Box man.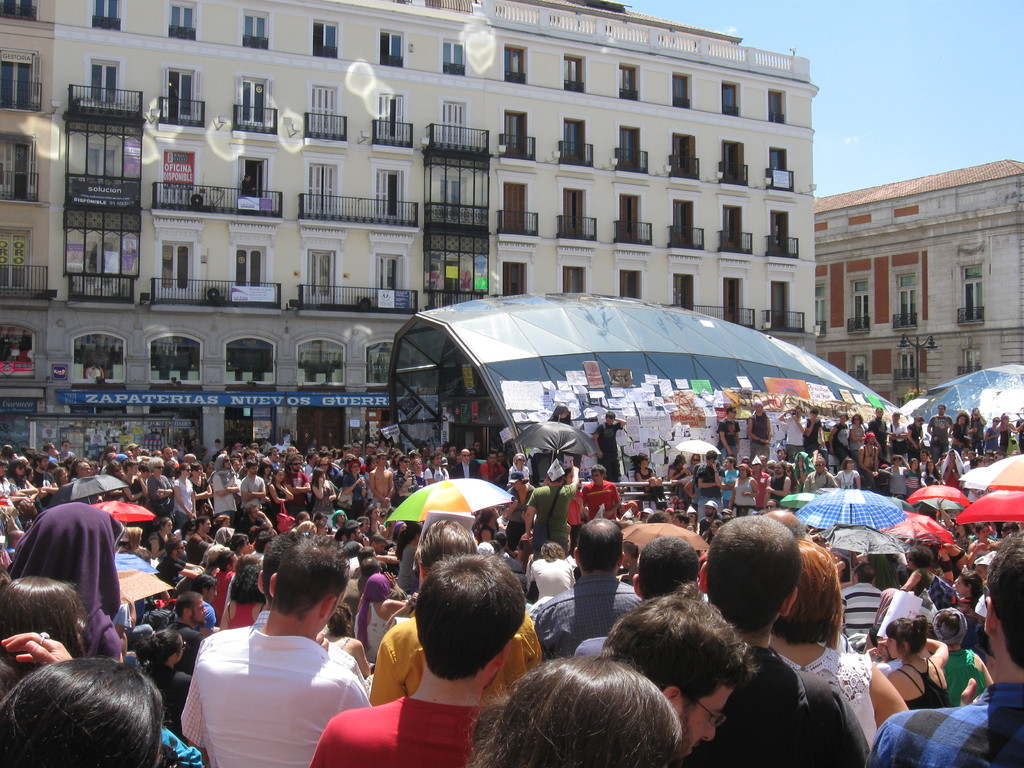
(left=528, top=541, right=579, bottom=600).
